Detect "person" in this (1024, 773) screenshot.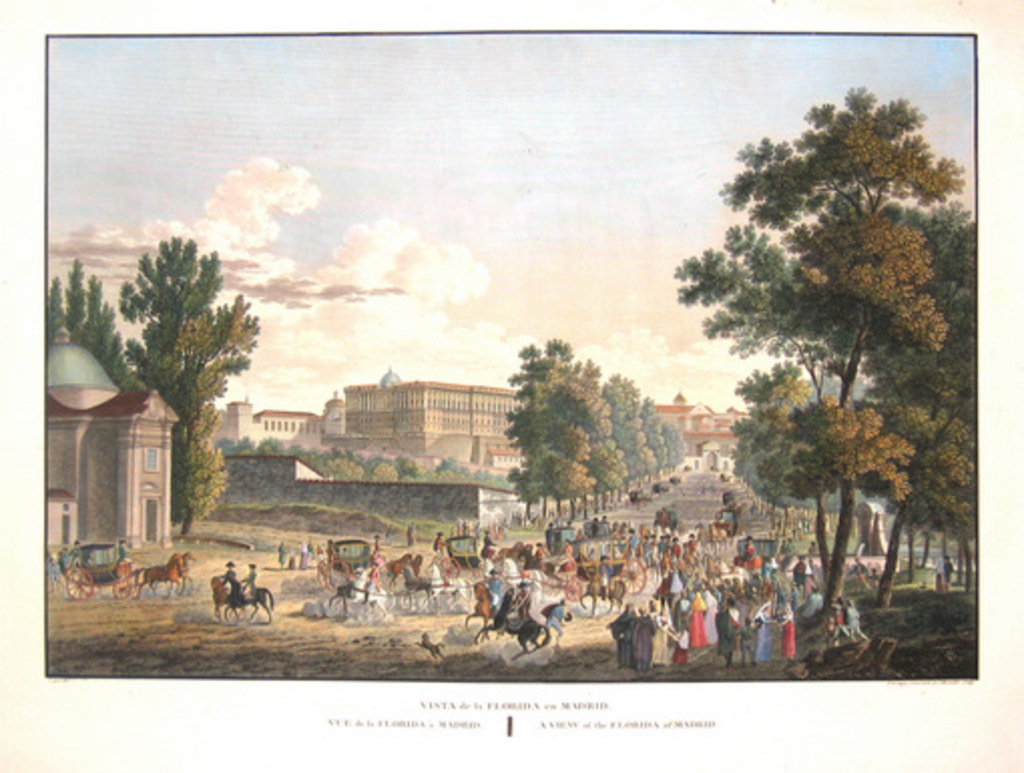
Detection: Rect(414, 550, 426, 572).
